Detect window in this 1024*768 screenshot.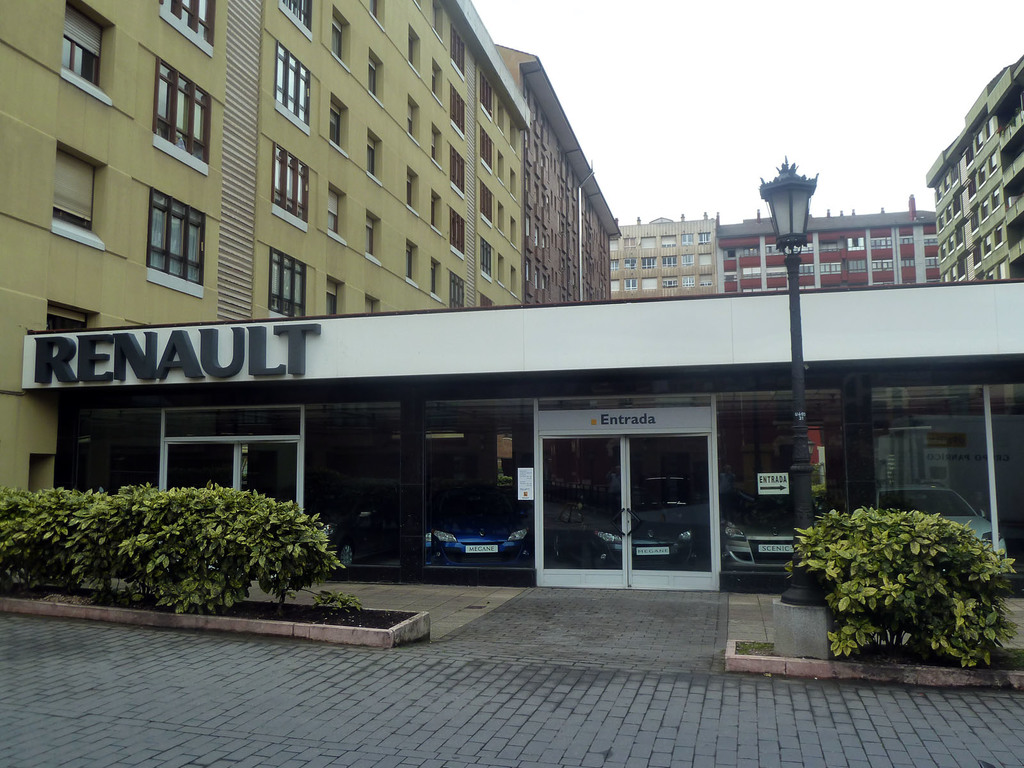
Detection: Rect(367, 0, 387, 19).
